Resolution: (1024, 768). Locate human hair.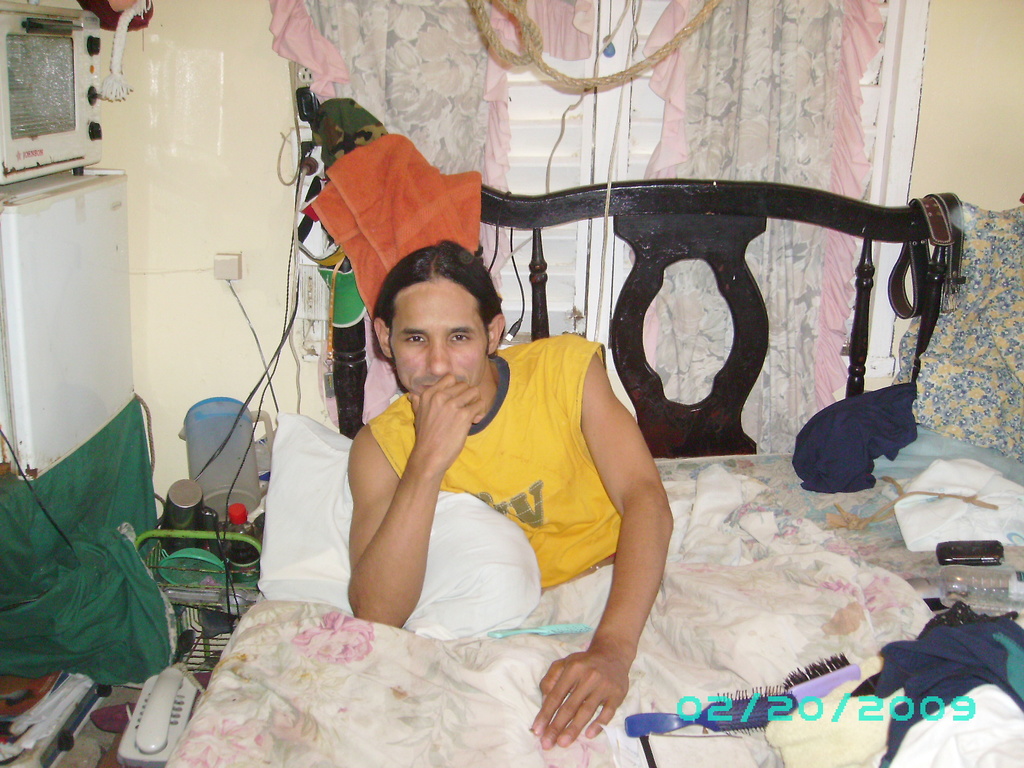
BBox(373, 244, 490, 331).
